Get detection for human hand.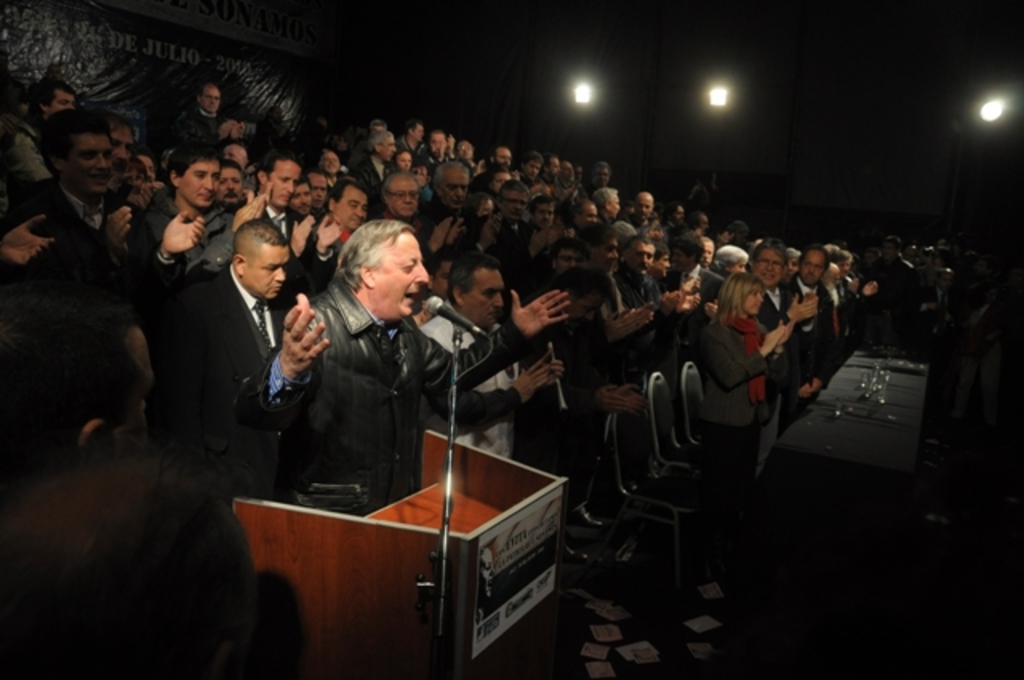
Detection: 659/291/682/315.
